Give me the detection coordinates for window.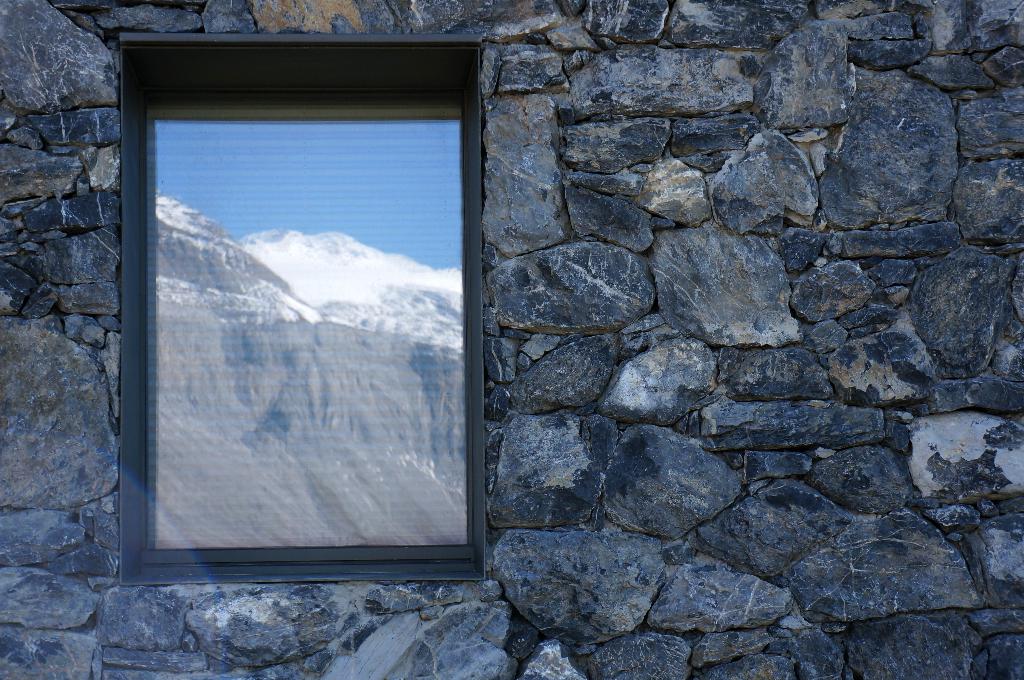
114, 29, 484, 589.
